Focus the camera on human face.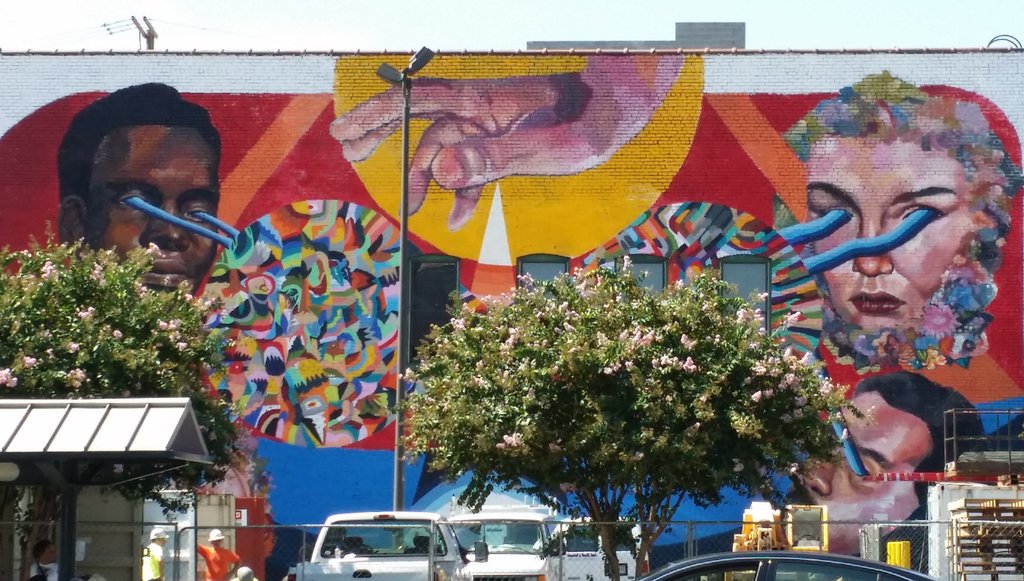
Focus region: 801/387/932/553.
